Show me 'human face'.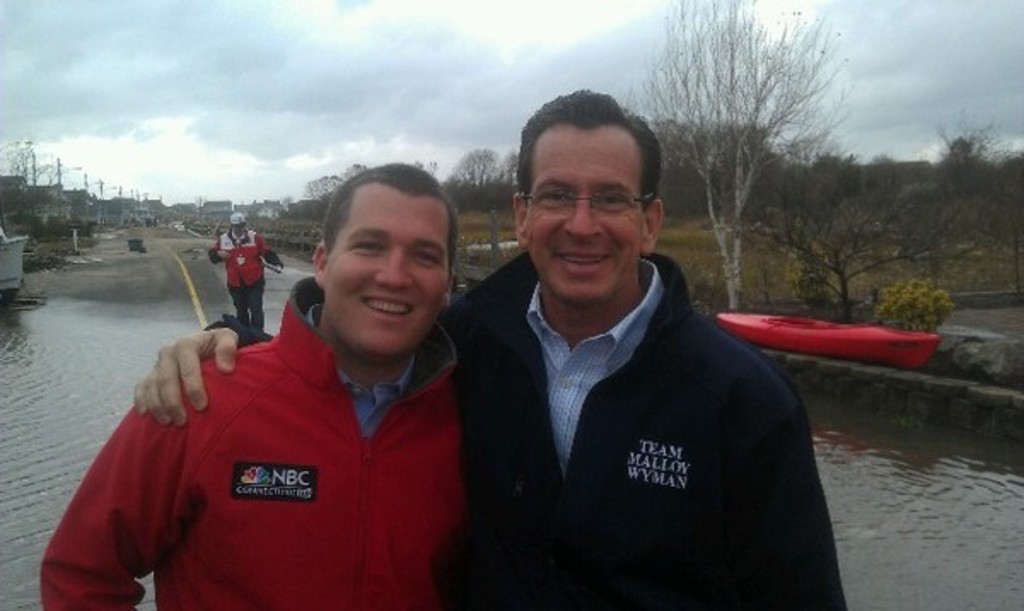
'human face' is here: region(526, 121, 643, 306).
